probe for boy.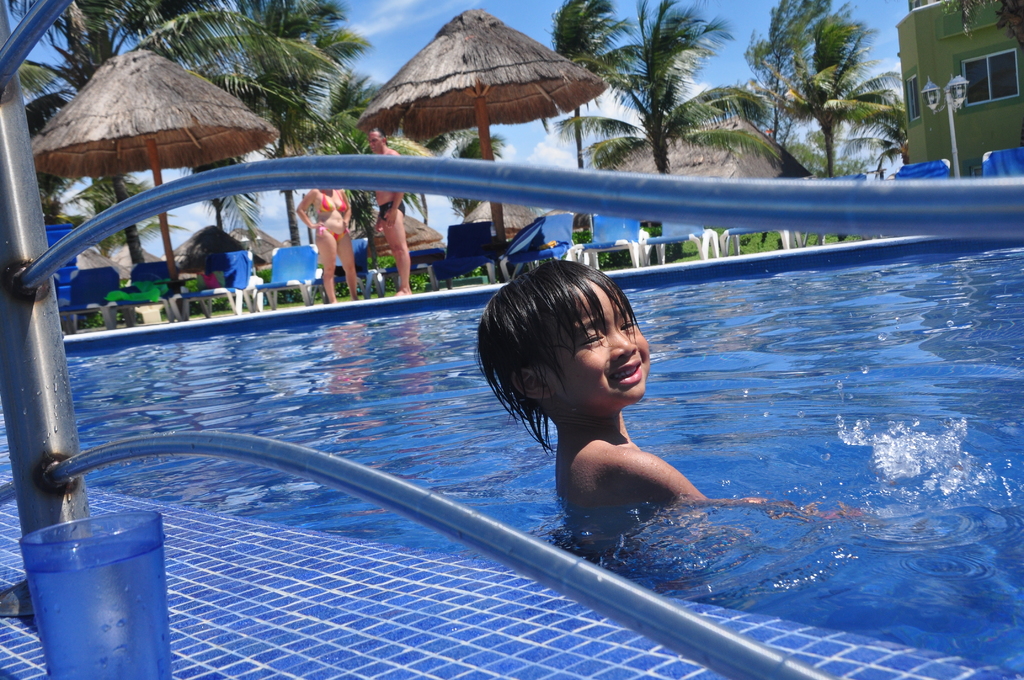
Probe result: 467 261 874 527.
